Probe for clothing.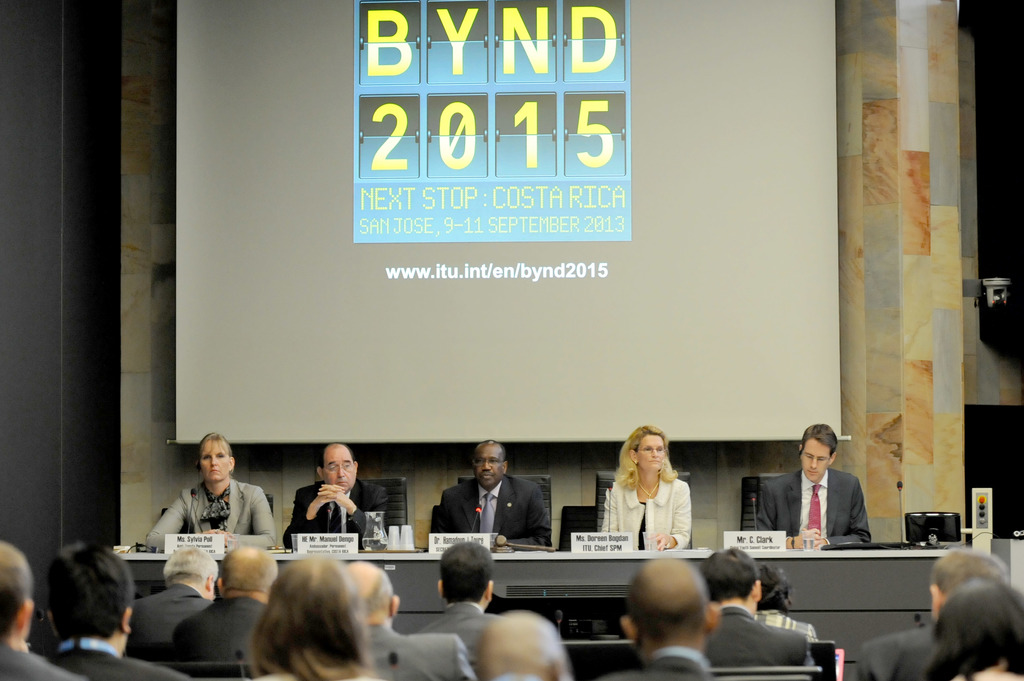
Probe result: left=703, top=597, right=813, bottom=663.
